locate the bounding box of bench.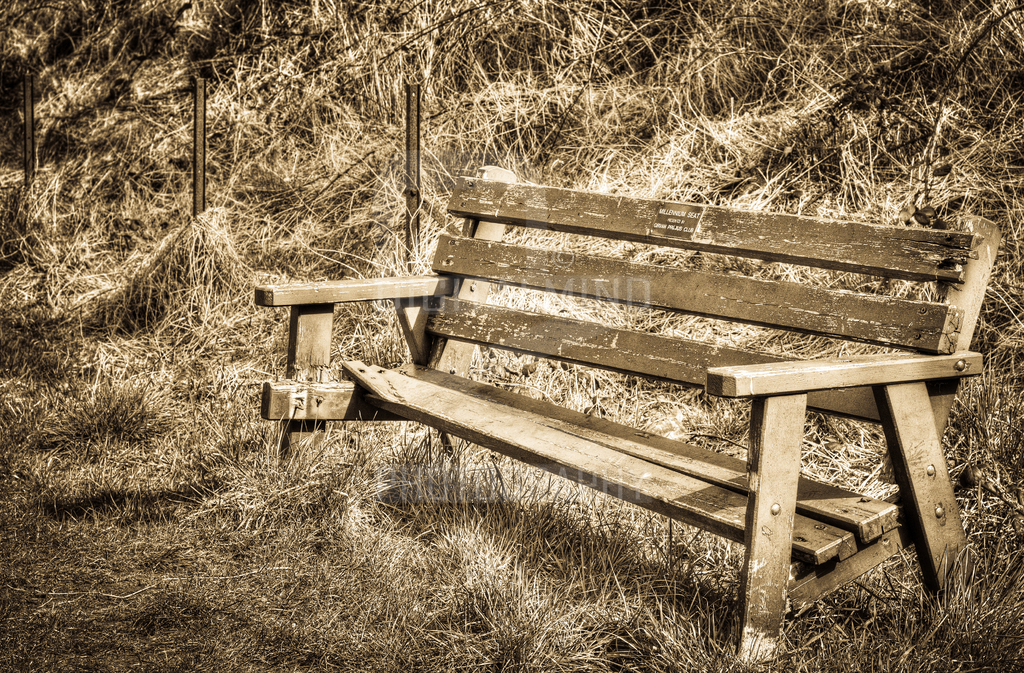
Bounding box: BBox(257, 196, 975, 620).
